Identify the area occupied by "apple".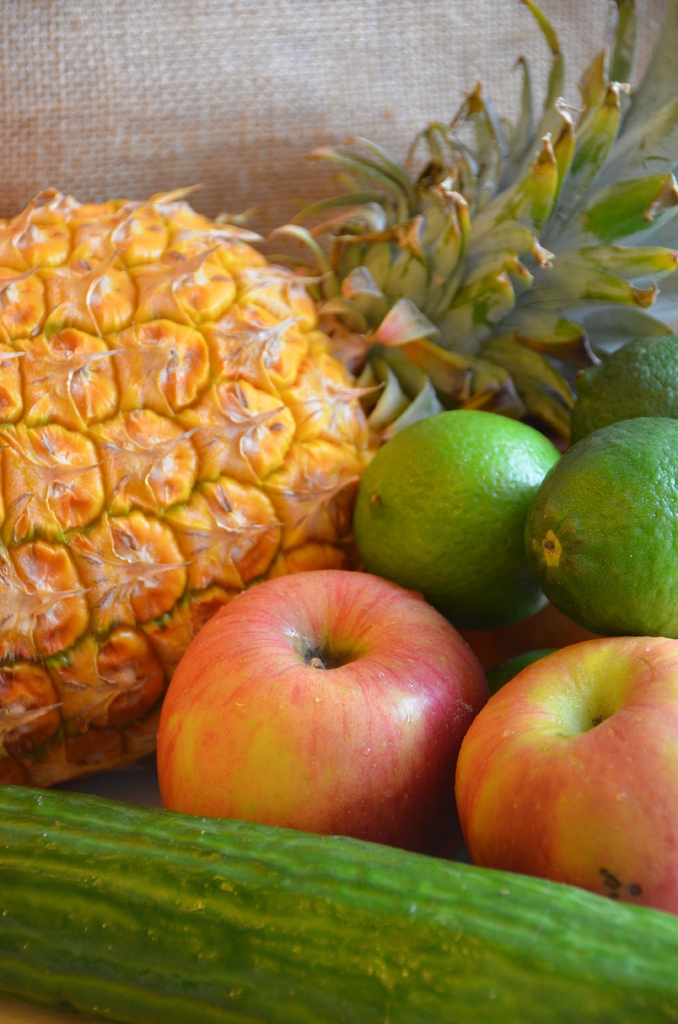
Area: (452, 639, 677, 919).
